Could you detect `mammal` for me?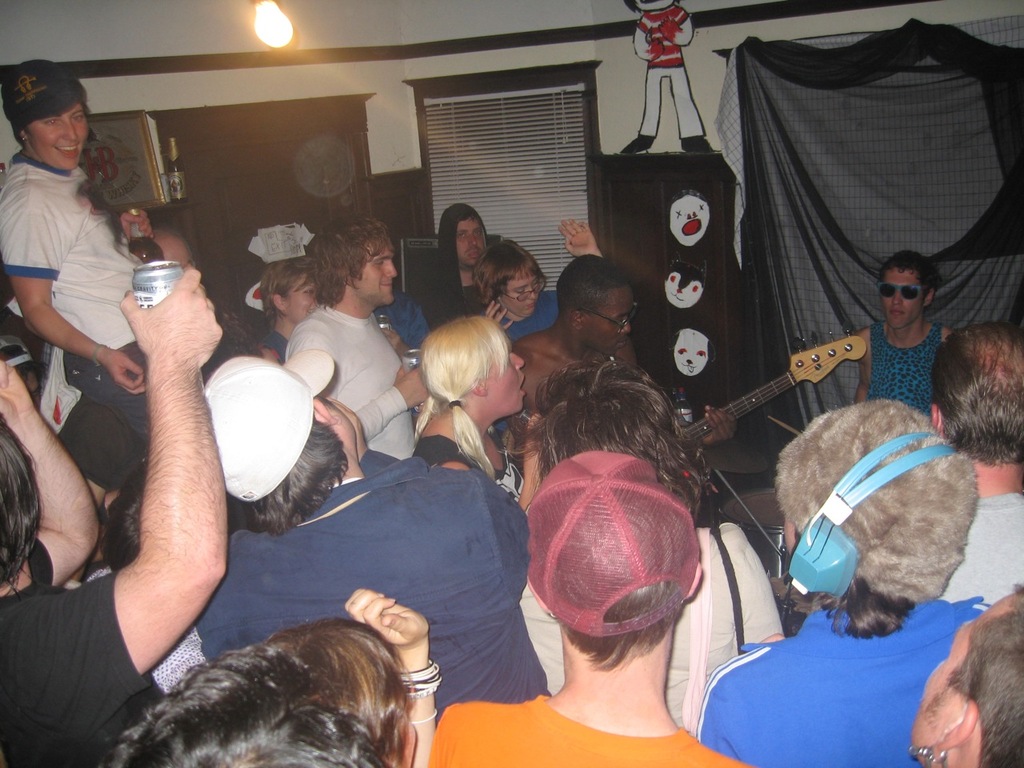
Detection result: [x1=421, y1=307, x2=535, y2=506].
